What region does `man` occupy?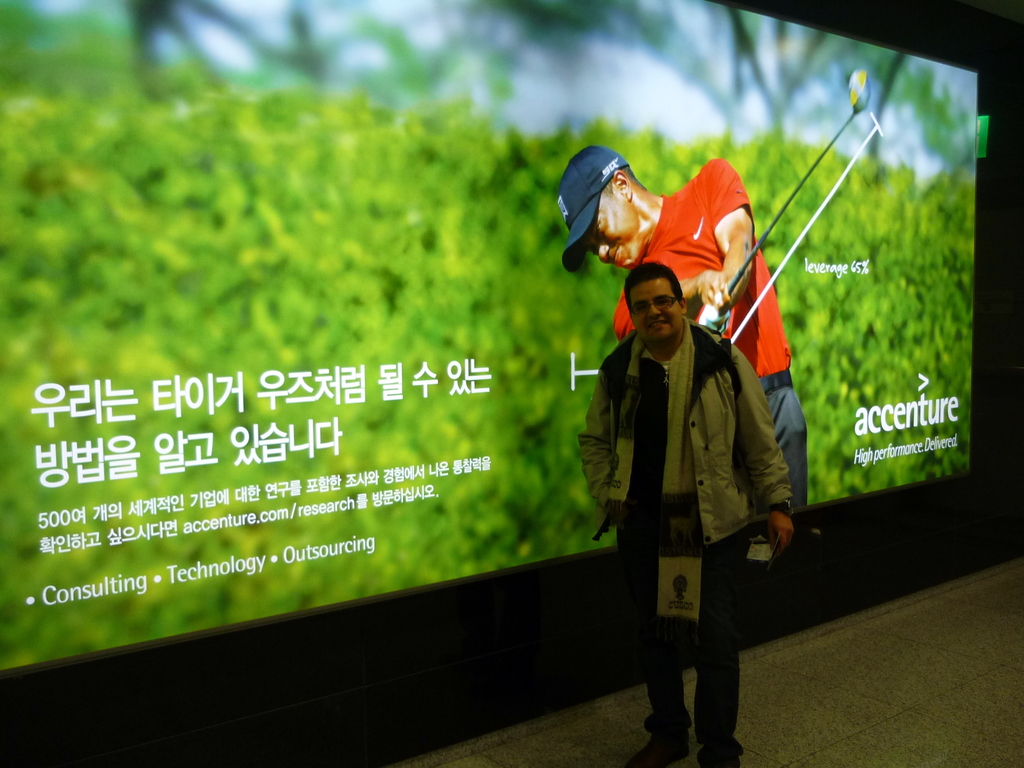
locate(546, 152, 805, 413).
